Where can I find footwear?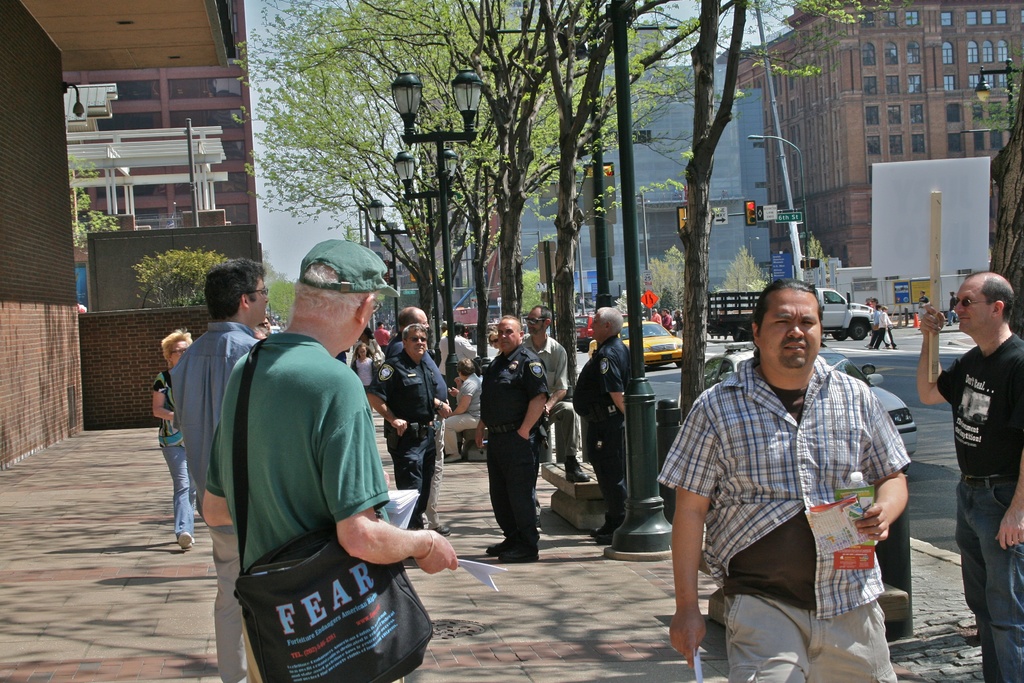
You can find it at <bbox>502, 545, 540, 568</bbox>.
